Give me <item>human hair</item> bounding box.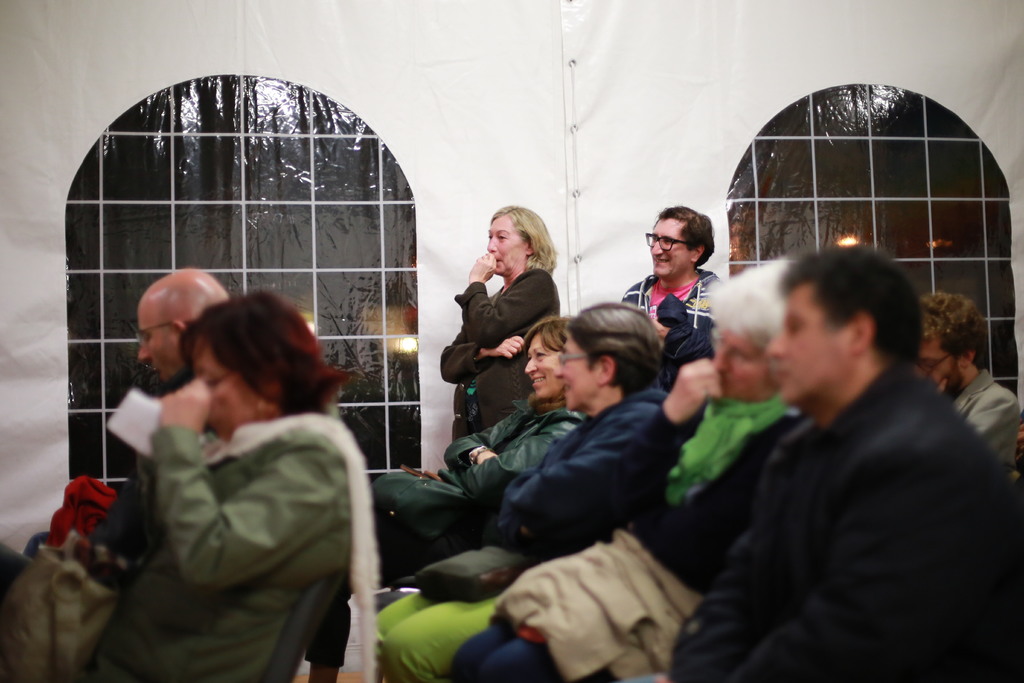
x1=656, y1=203, x2=717, y2=265.
